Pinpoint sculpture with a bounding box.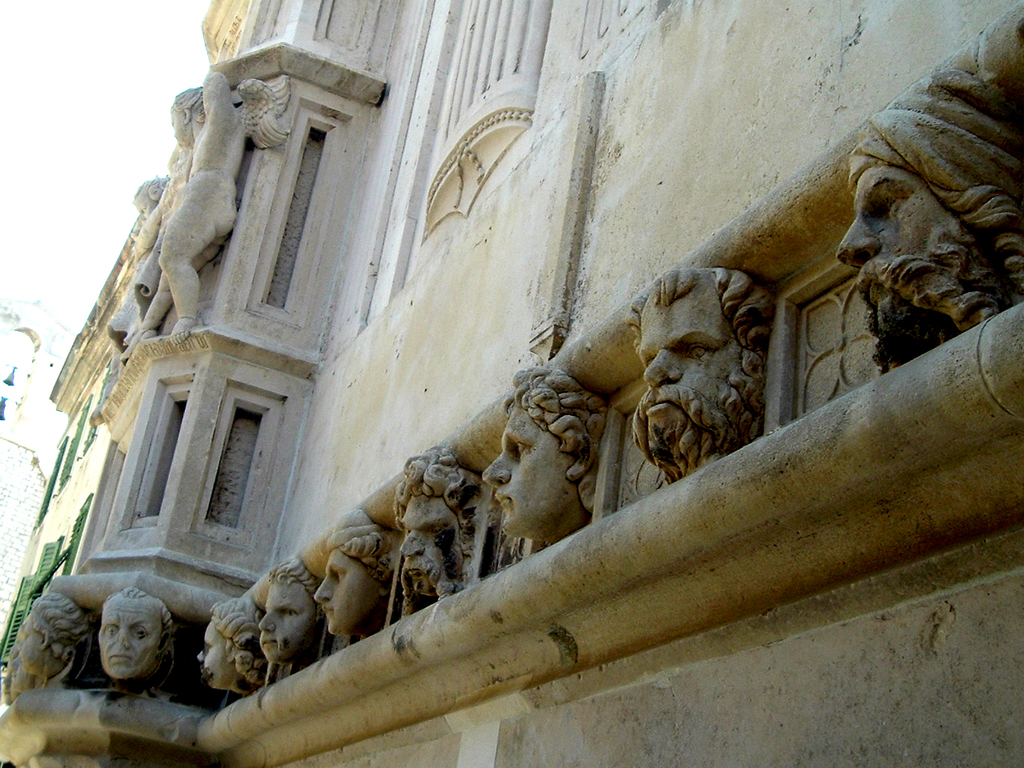
391,471,531,583.
